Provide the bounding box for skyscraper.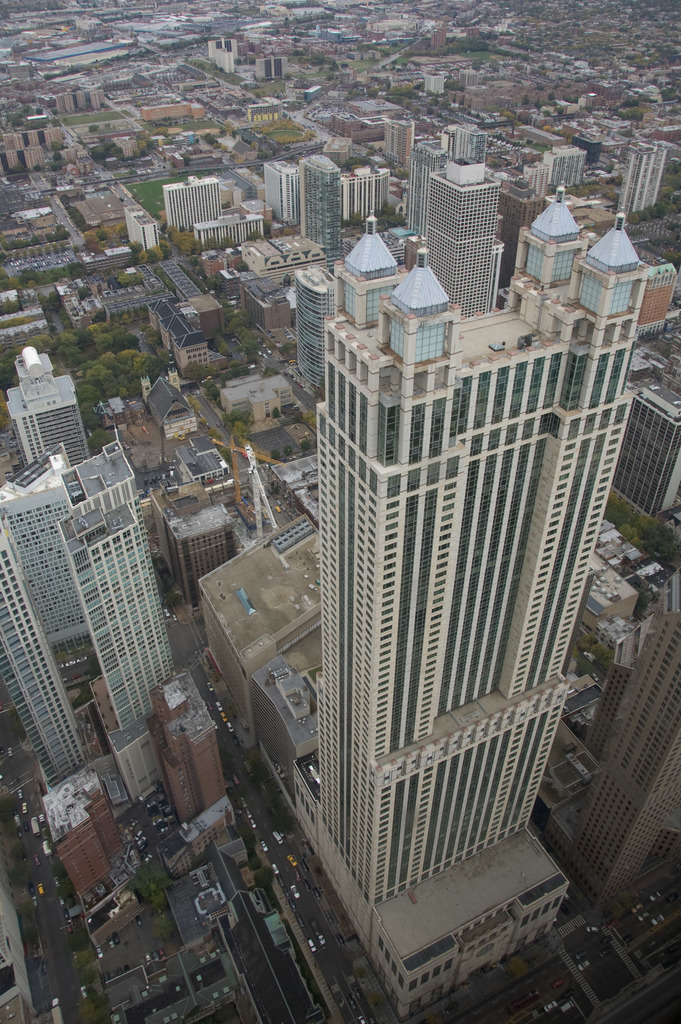
[563,595,673,916].
